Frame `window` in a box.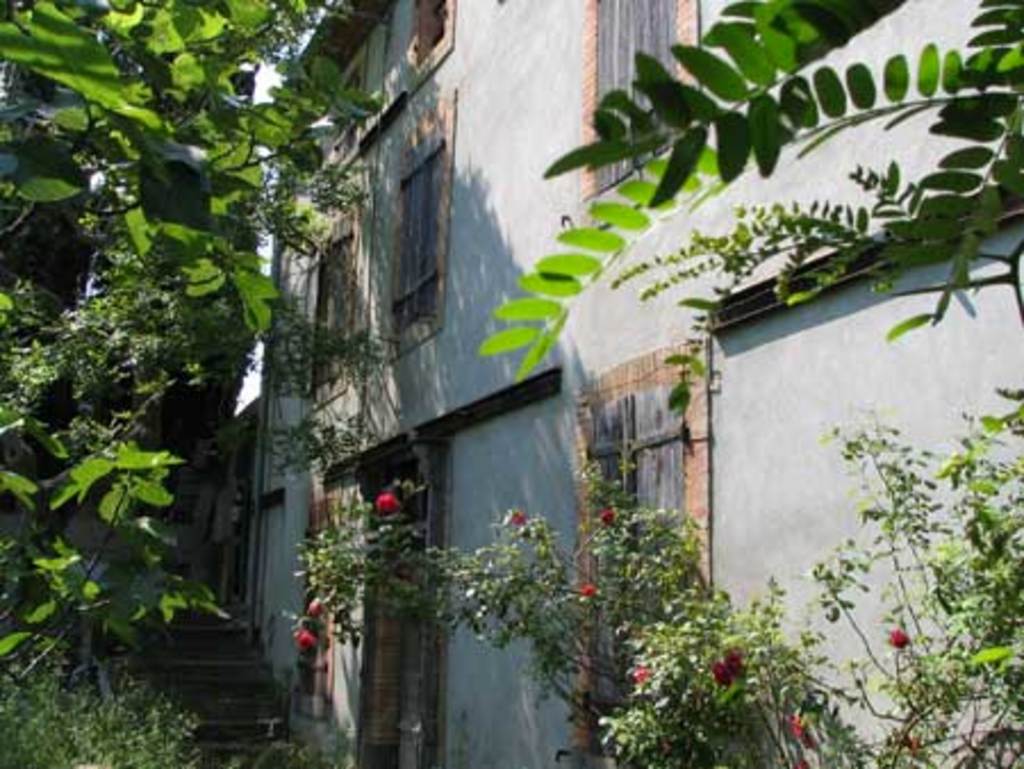
l=567, t=328, r=715, b=760.
